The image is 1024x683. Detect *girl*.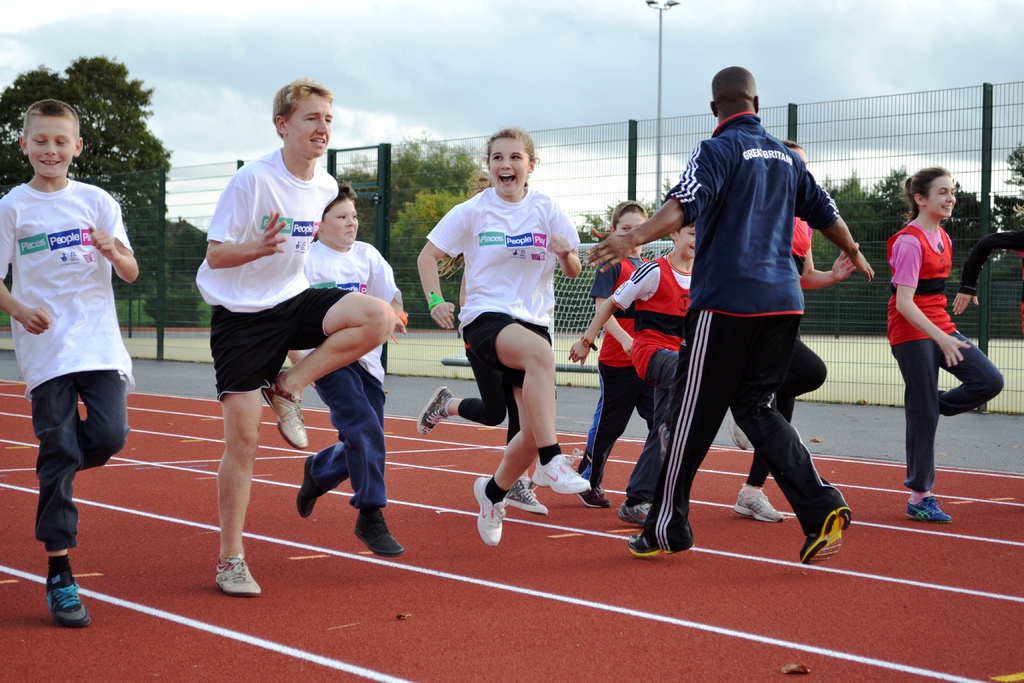
Detection: crop(415, 128, 578, 545).
